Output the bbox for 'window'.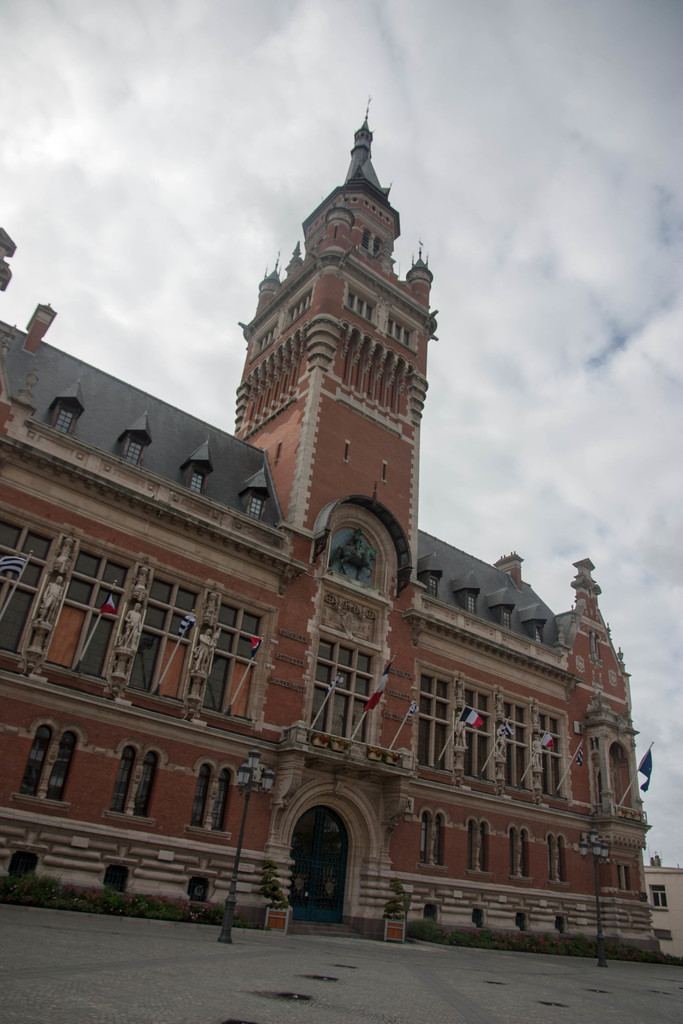
<box>190,608,262,741</box>.
